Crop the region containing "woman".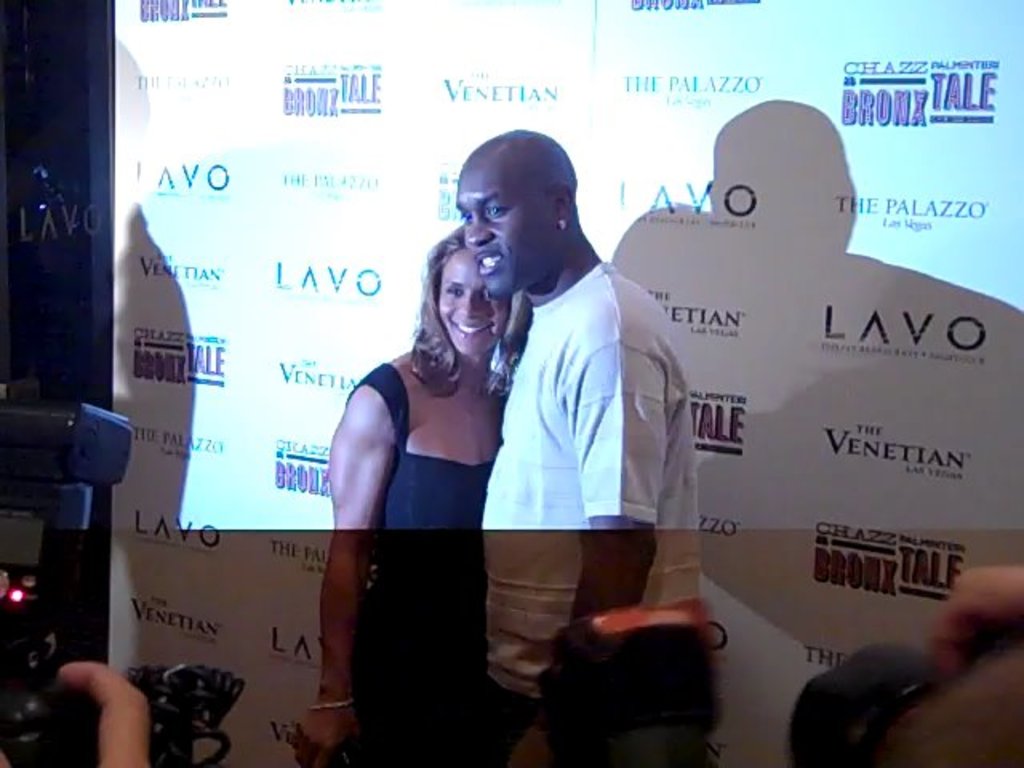
Crop region: x1=307, y1=216, x2=526, y2=763.
